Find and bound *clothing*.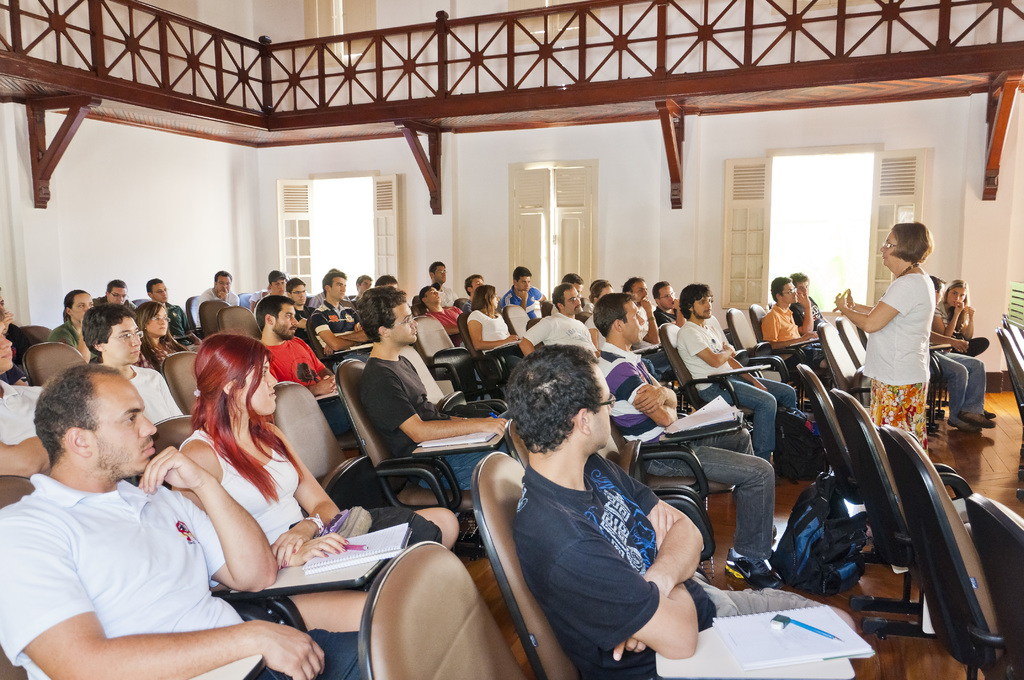
Bound: x1=40, y1=319, x2=90, y2=357.
